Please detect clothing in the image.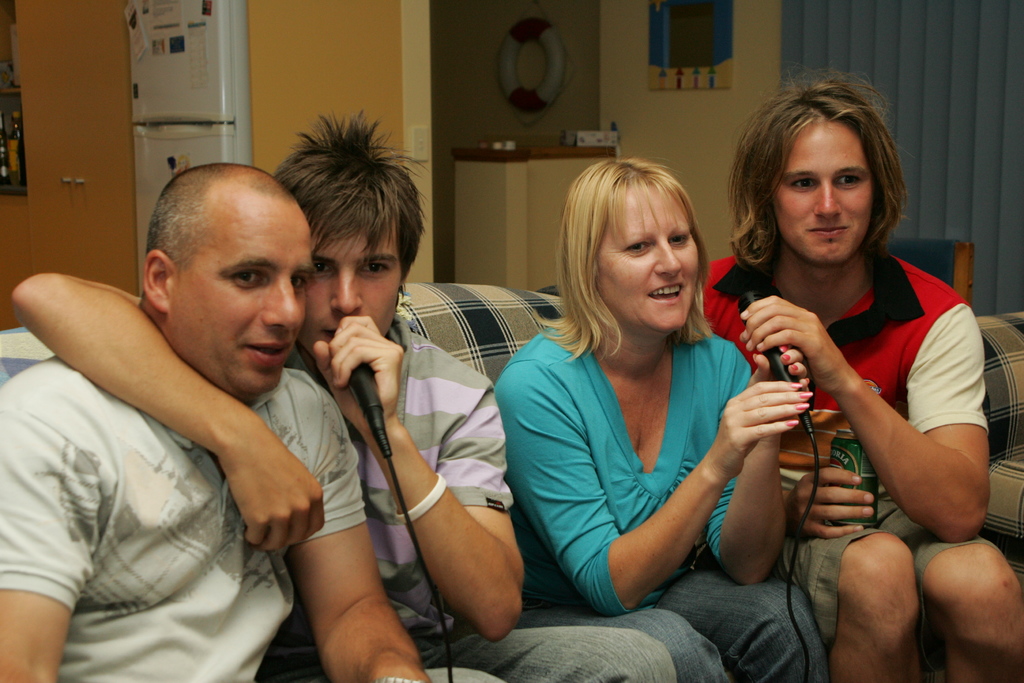
bbox=(276, 317, 728, 682).
